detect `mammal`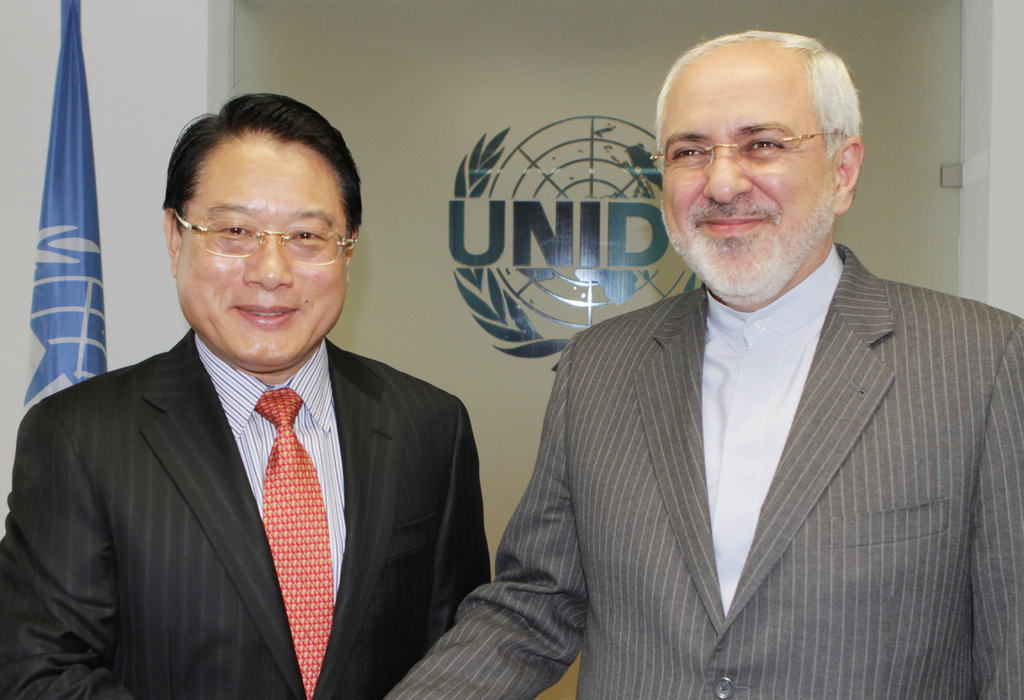
Rect(426, 88, 1000, 699)
